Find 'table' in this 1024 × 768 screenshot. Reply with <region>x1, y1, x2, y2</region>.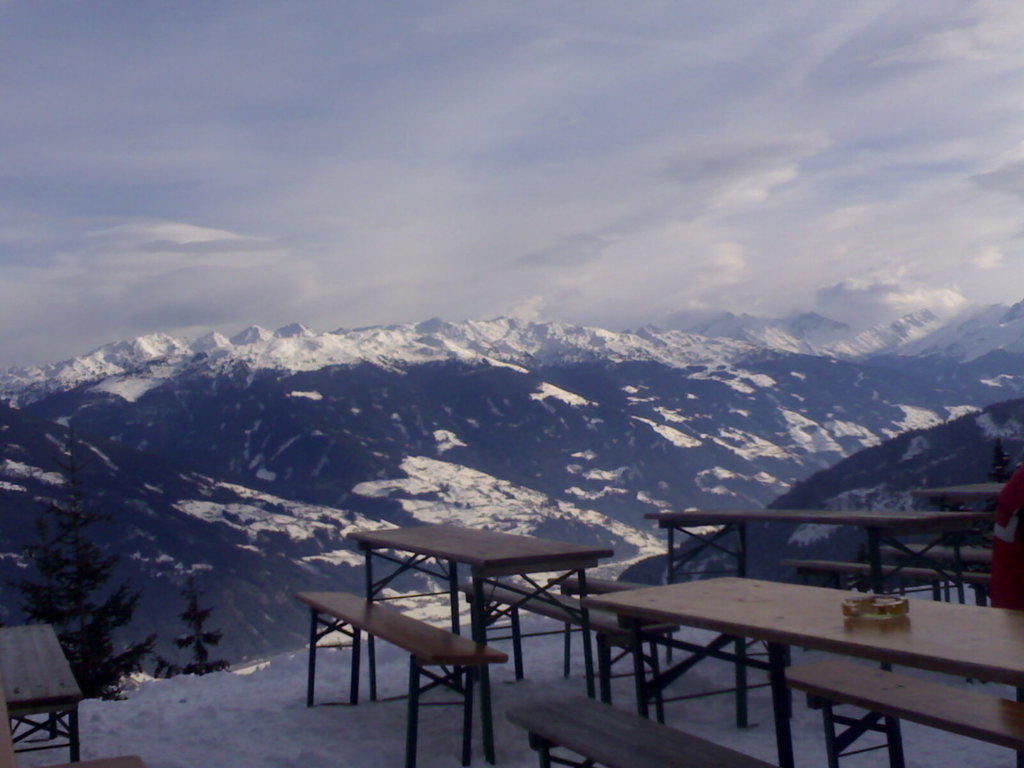
<region>3, 618, 83, 758</region>.
